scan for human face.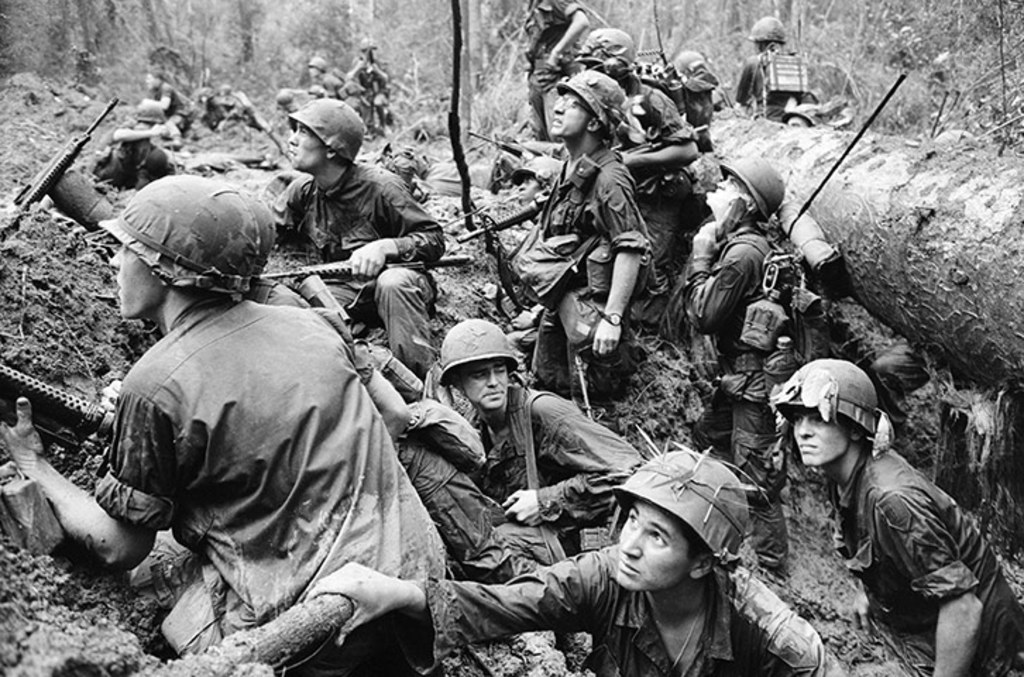
Scan result: {"left": 102, "top": 245, "right": 165, "bottom": 323}.
